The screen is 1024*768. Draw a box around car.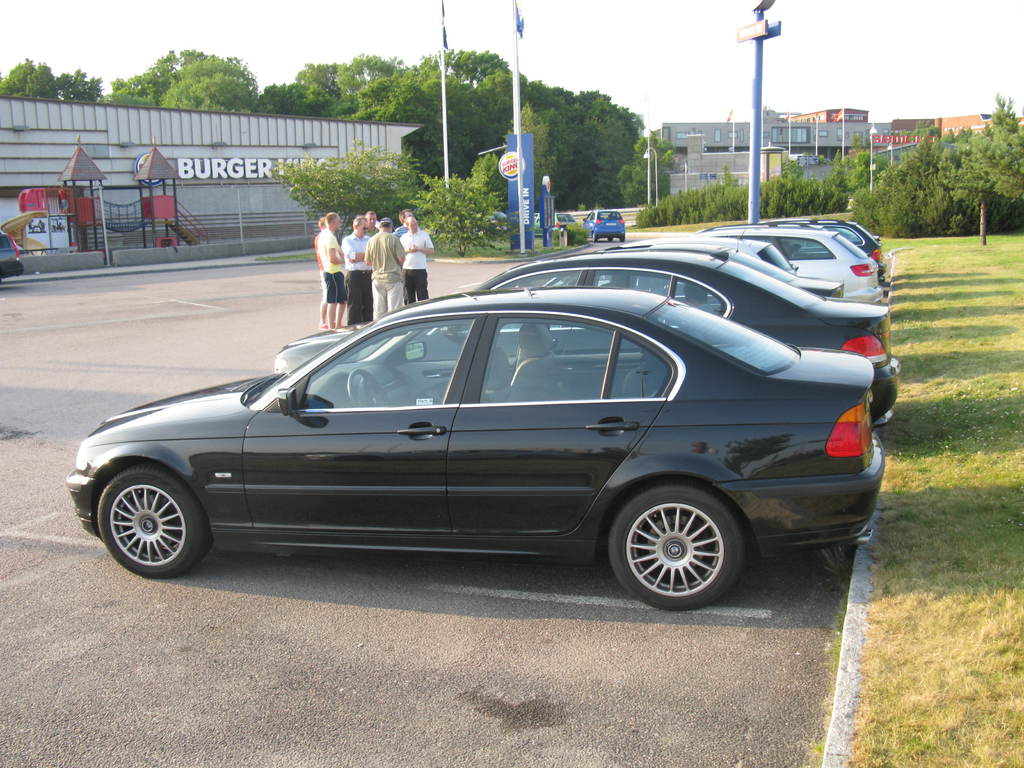
[584,208,626,240].
